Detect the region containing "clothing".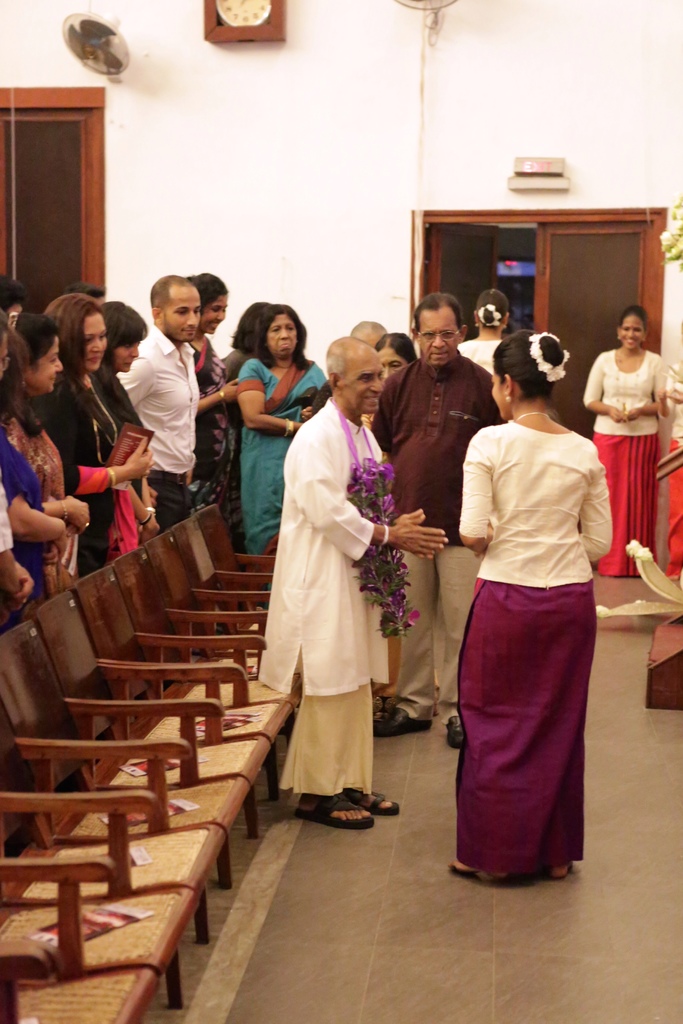
[258,406,384,791].
